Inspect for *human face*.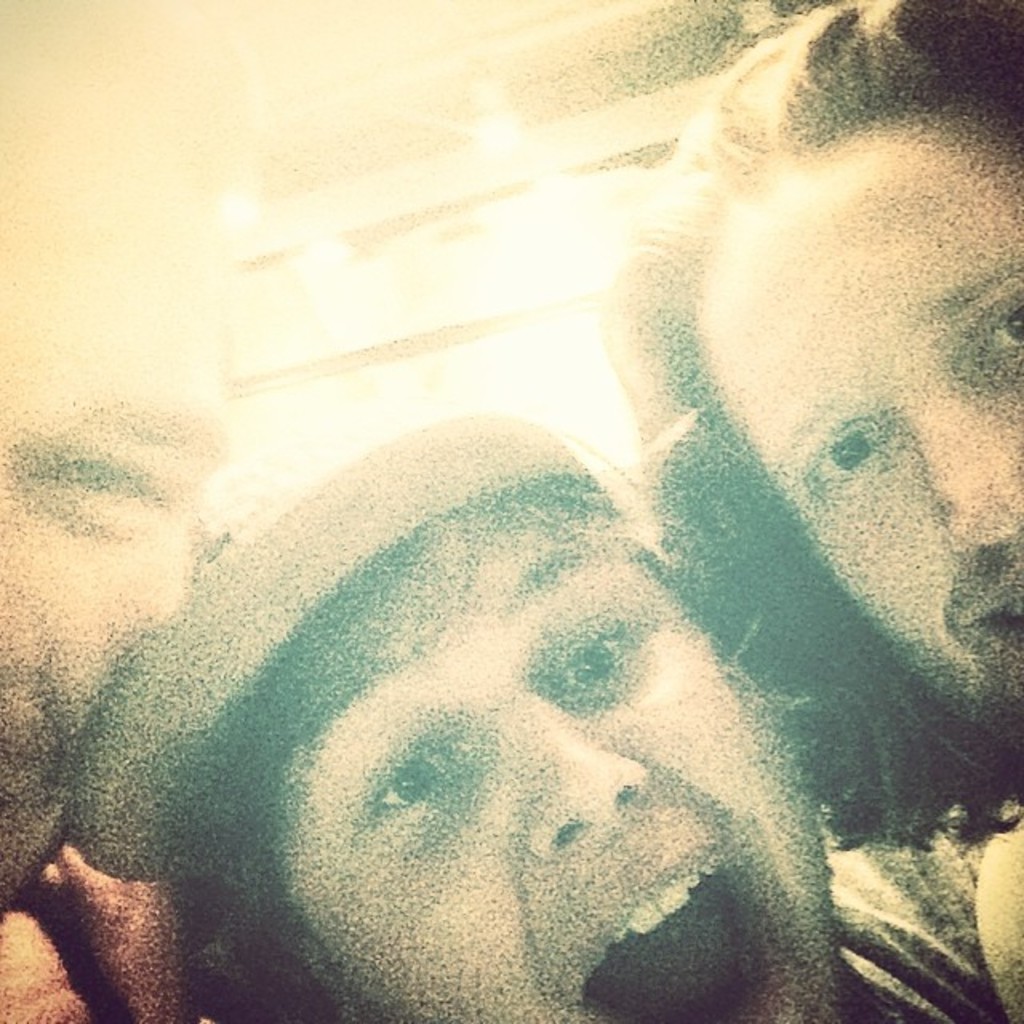
Inspection: left=0, top=269, right=237, bottom=920.
